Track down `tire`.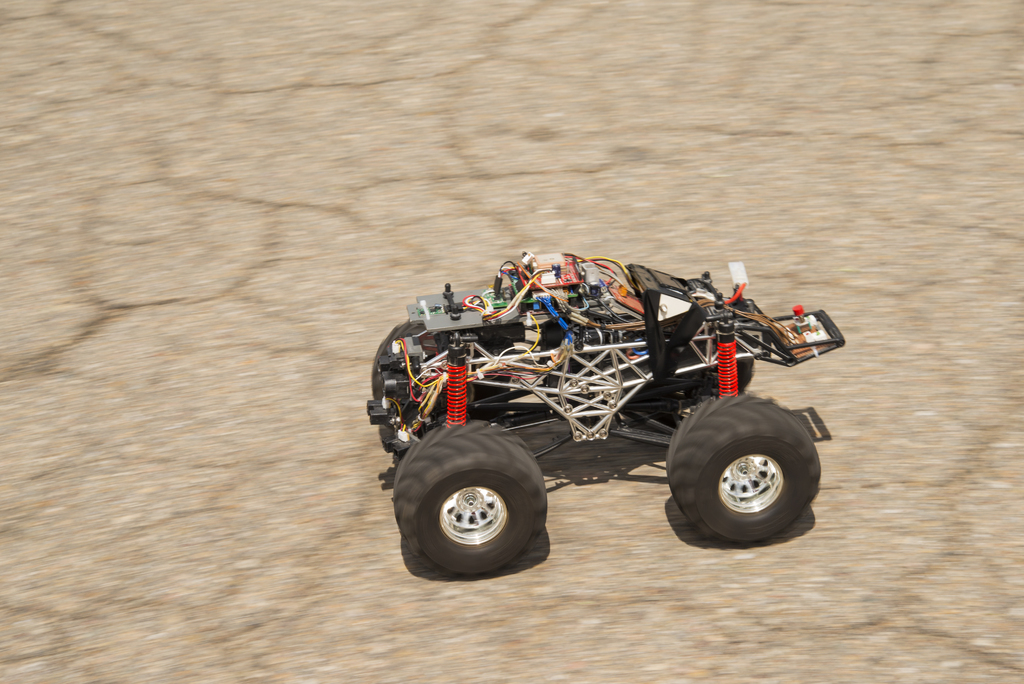
Tracked to bbox(371, 322, 509, 421).
